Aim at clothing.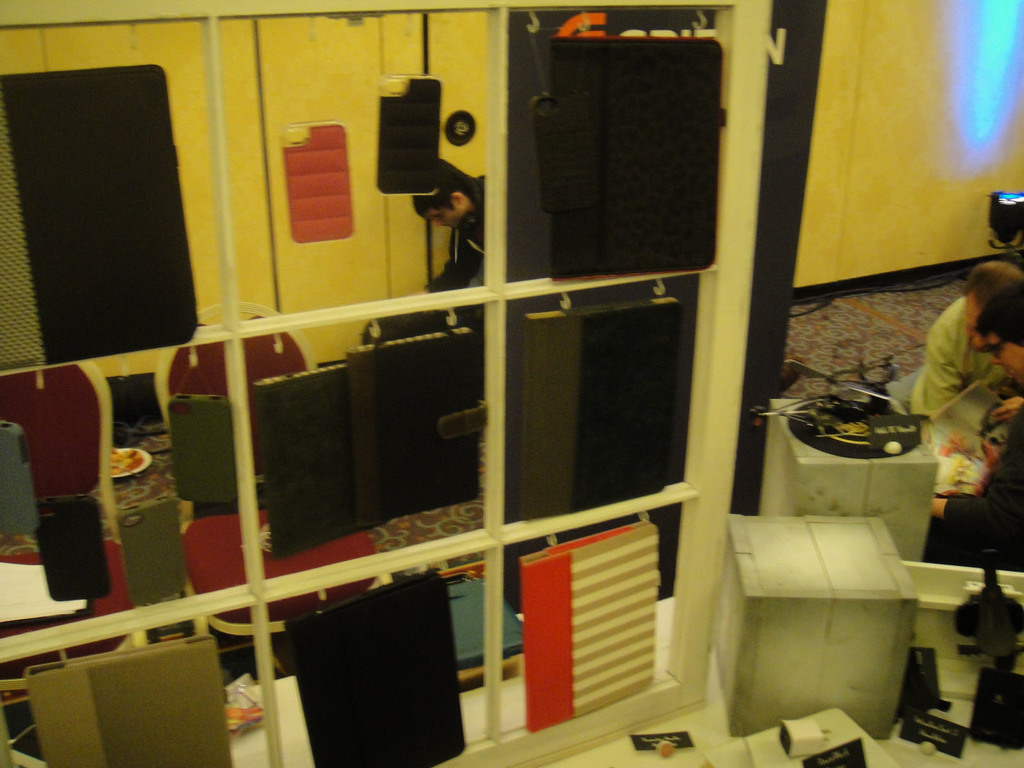
Aimed at l=899, t=245, r=1020, b=501.
